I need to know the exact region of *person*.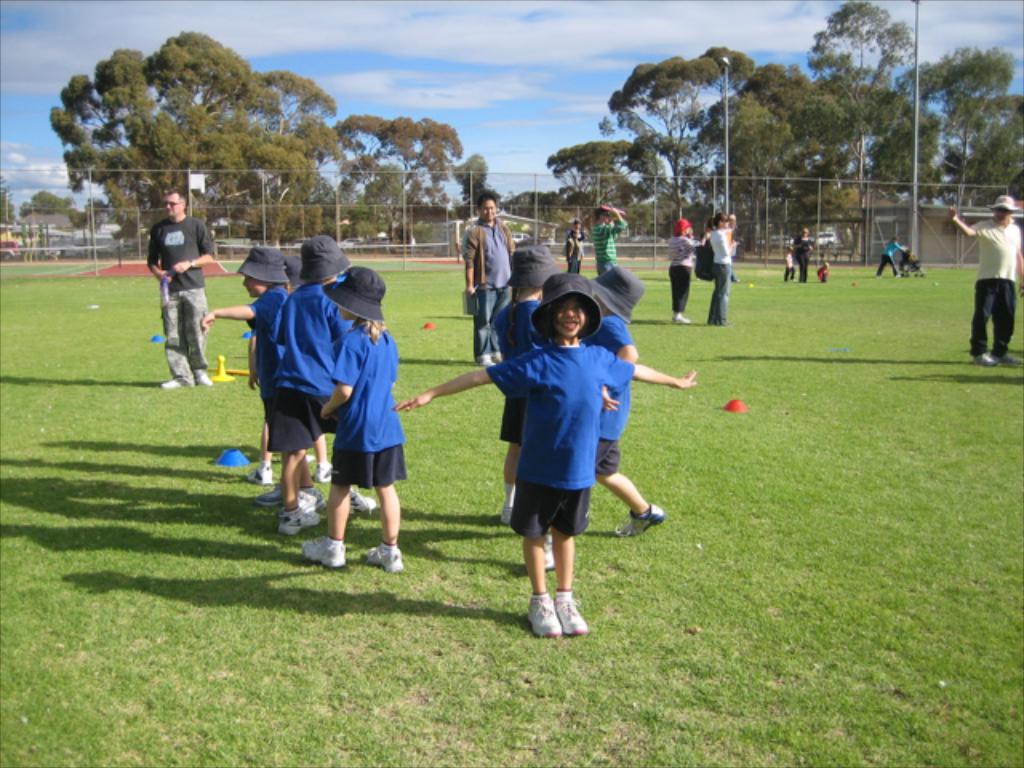
Region: Rect(686, 205, 742, 323).
